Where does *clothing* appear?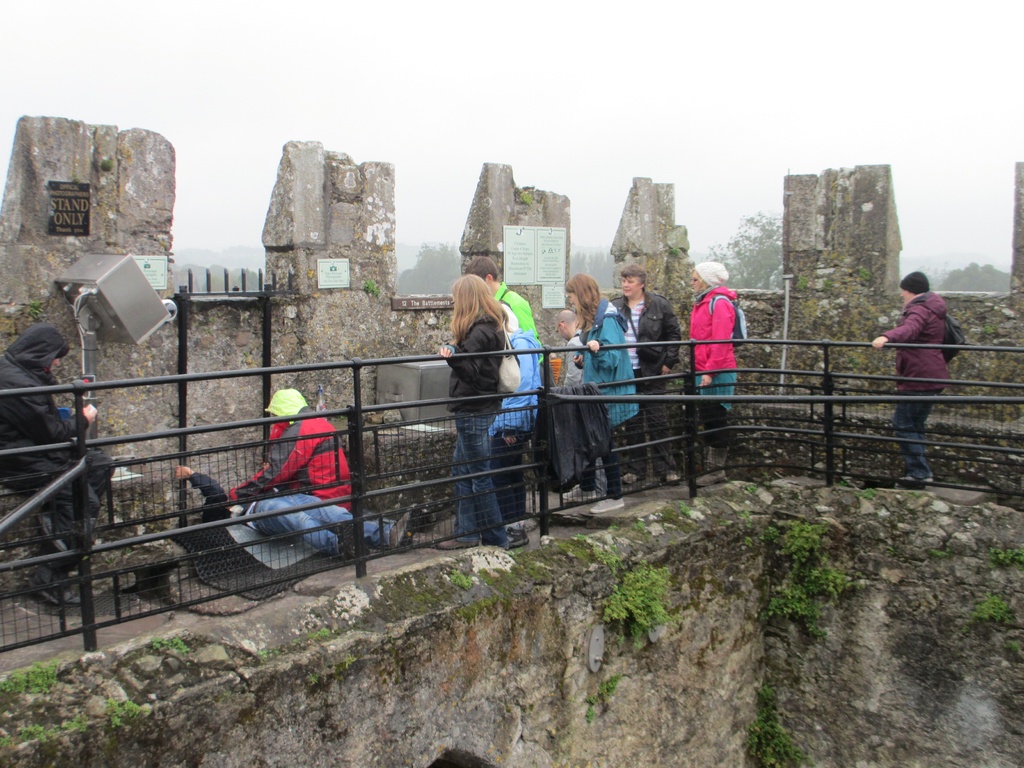
Appears at [578, 300, 642, 501].
